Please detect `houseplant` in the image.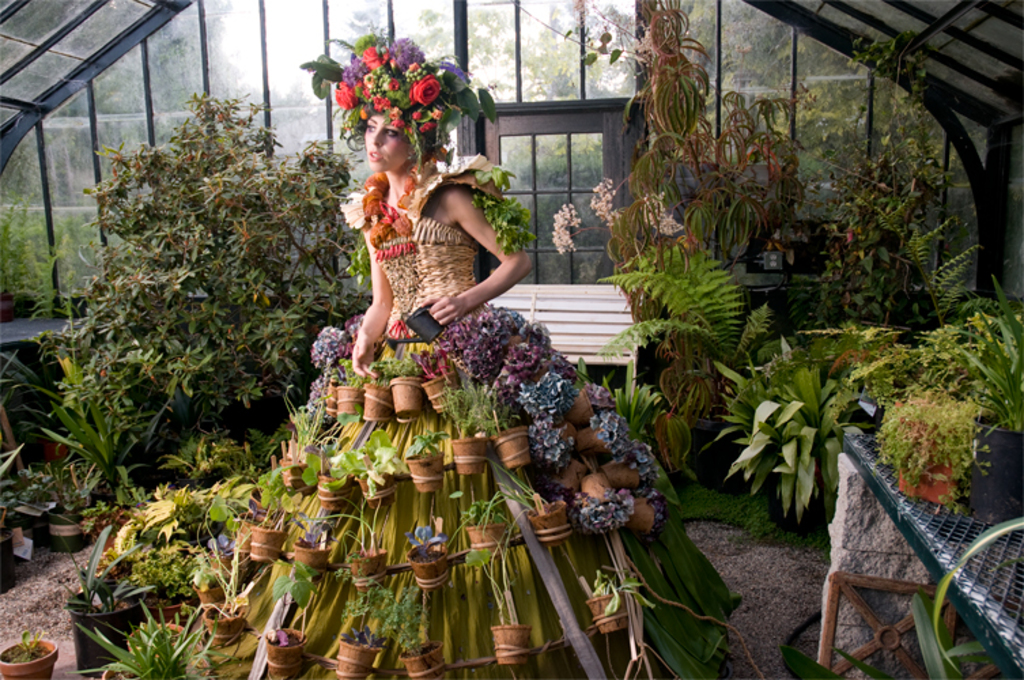
detection(477, 403, 533, 488).
